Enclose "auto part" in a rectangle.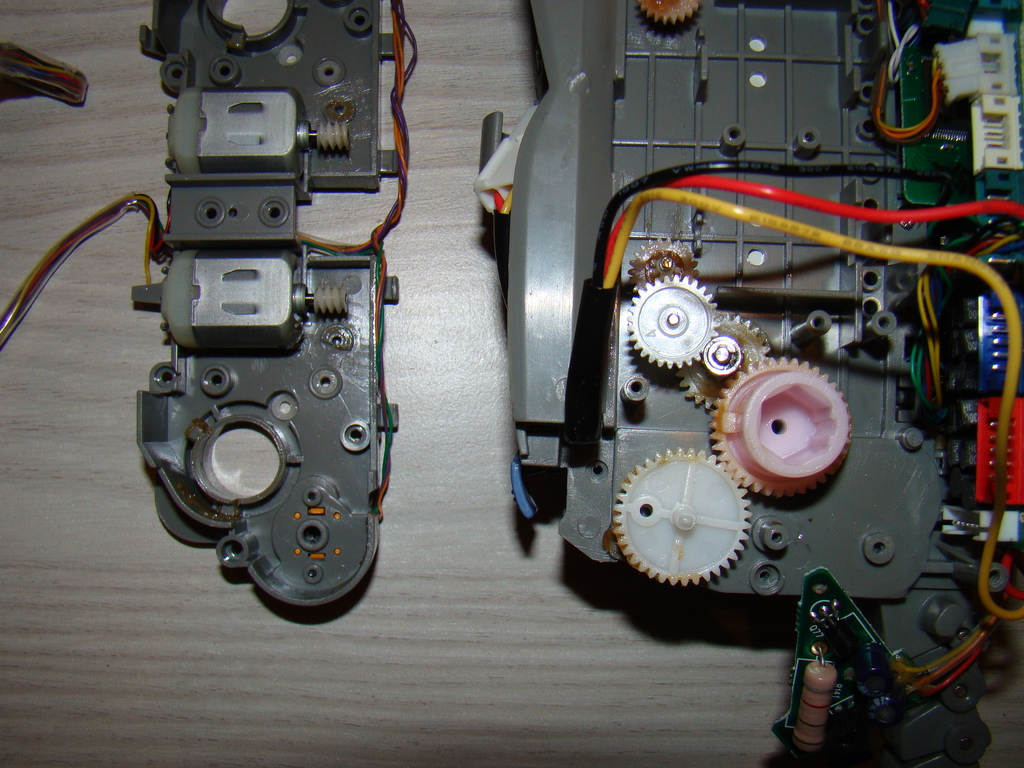
36,127,350,550.
